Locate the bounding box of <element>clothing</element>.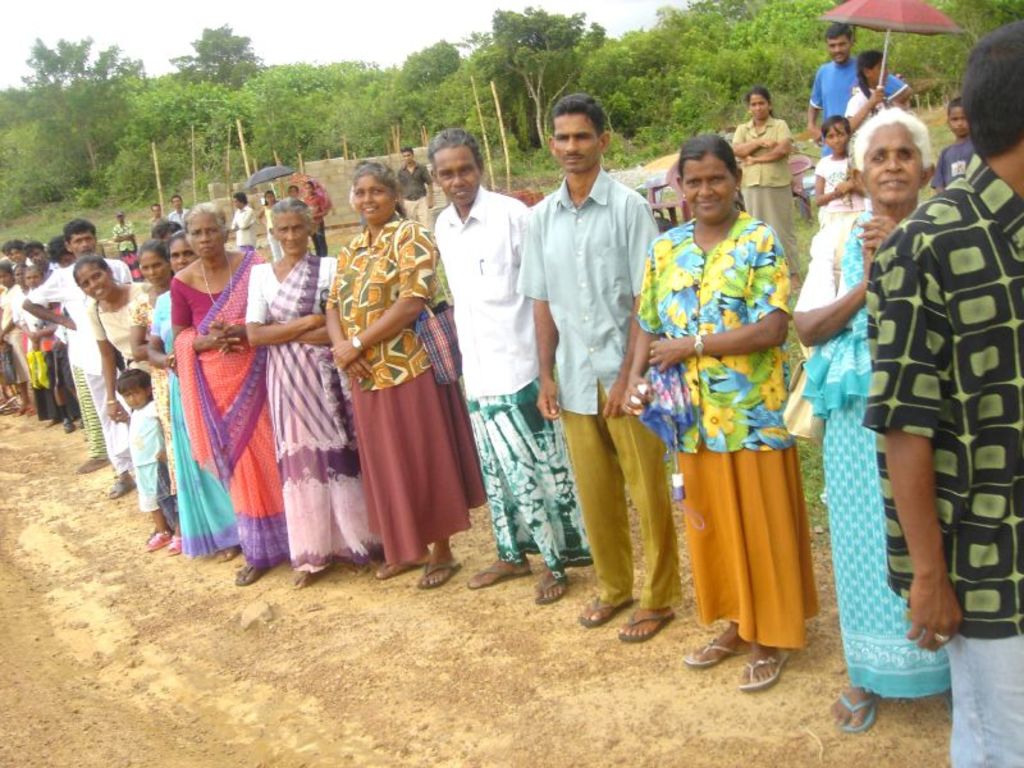
Bounding box: crop(511, 174, 684, 602).
